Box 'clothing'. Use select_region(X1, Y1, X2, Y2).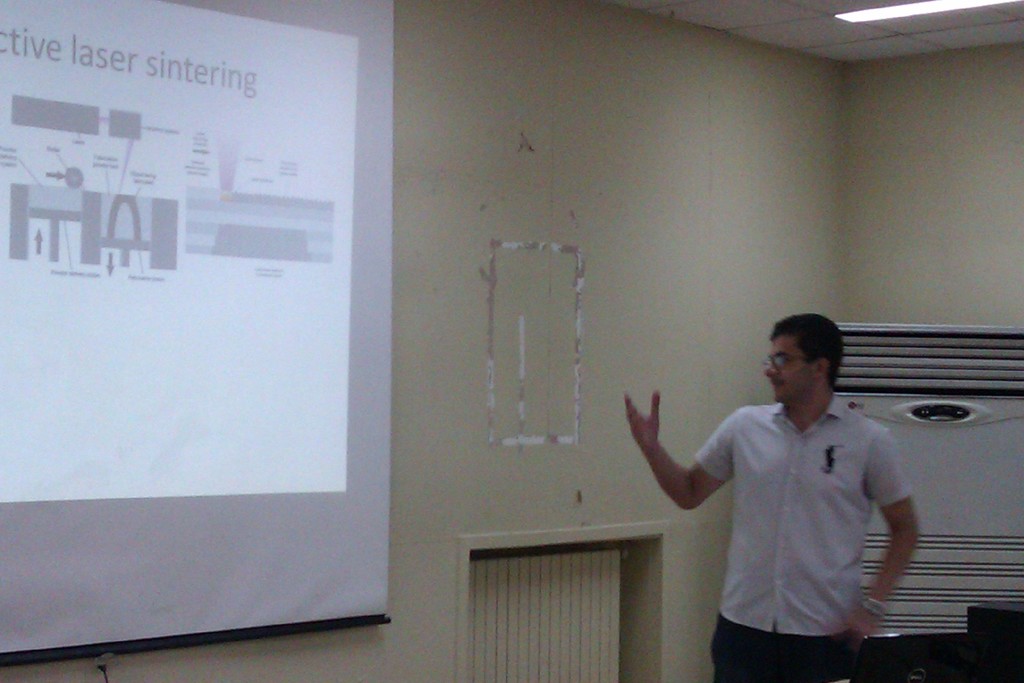
select_region(678, 369, 924, 657).
